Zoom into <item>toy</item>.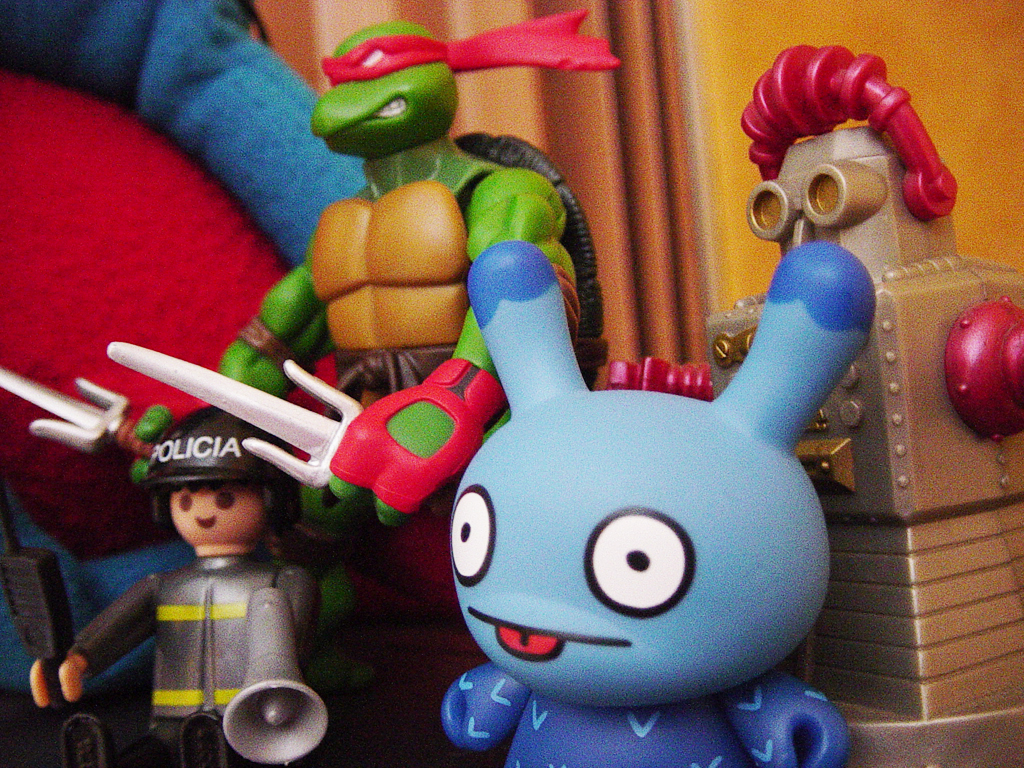
Zoom target: [left=602, top=41, right=1023, bottom=767].
